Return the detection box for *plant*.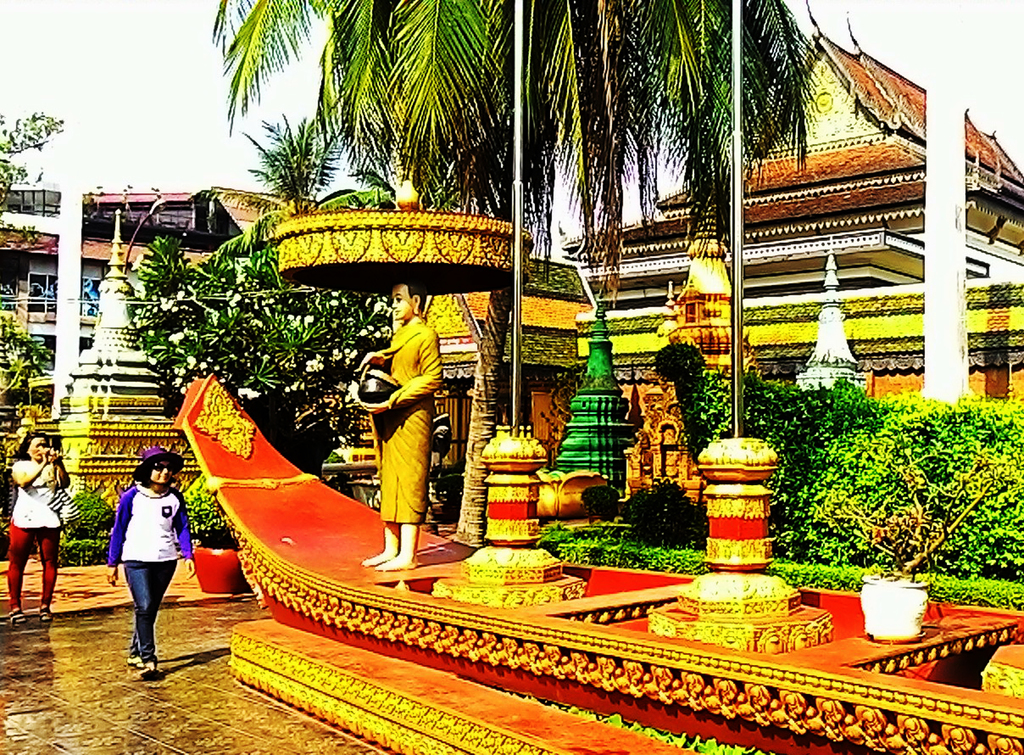
{"x1": 108, "y1": 199, "x2": 456, "y2": 568}.
